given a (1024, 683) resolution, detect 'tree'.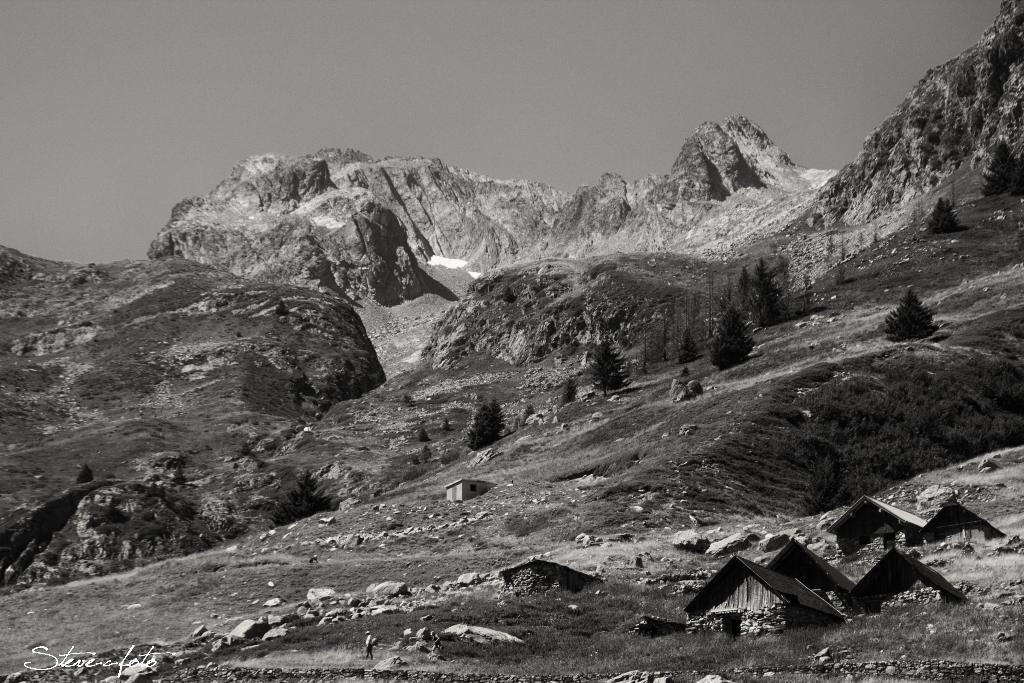
detection(468, 392, 508, 445).
